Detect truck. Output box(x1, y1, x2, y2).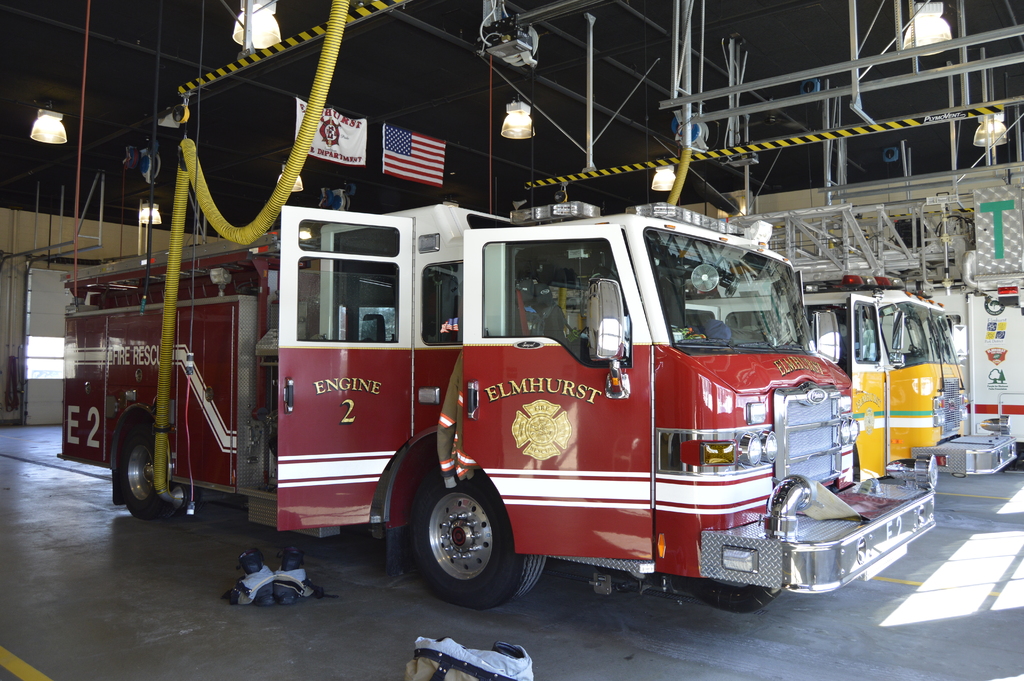
box(691, 285, 1018, 496).
